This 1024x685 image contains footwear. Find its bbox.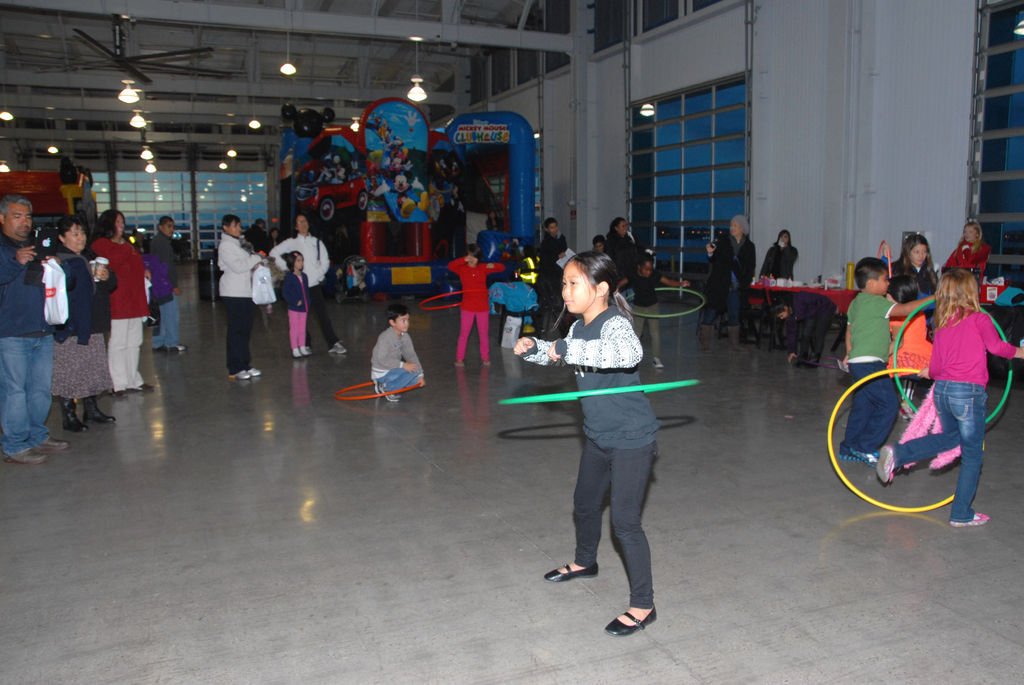
(82, 400, 111, 421).
